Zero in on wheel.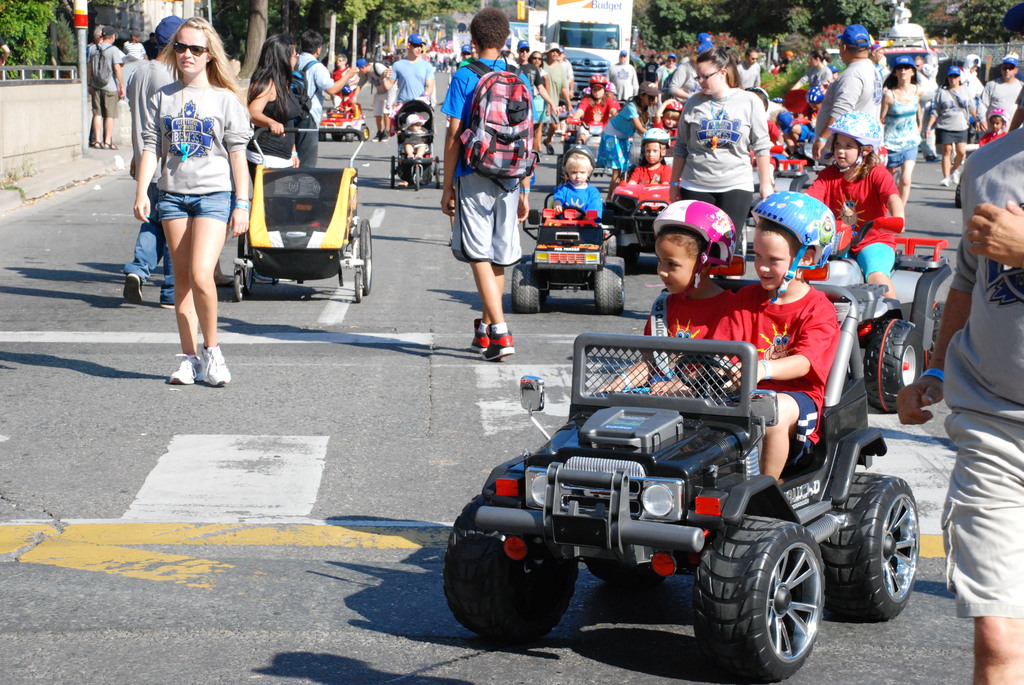
Zeroed in: 511/265/549/313.
